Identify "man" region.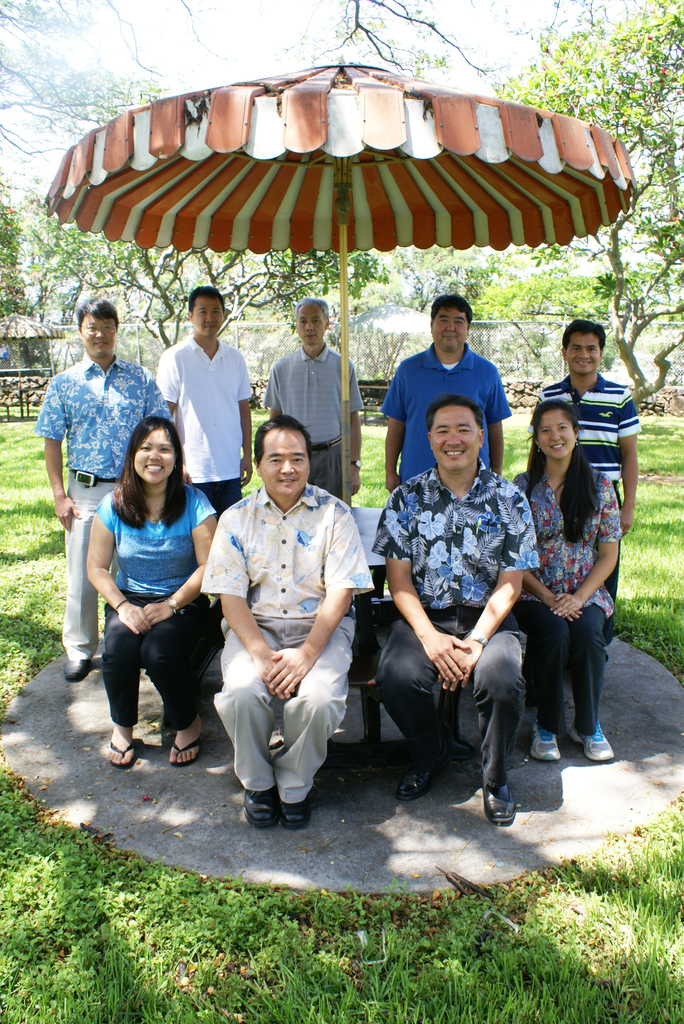
Region: bbox=(533, 314, 640, 659).
